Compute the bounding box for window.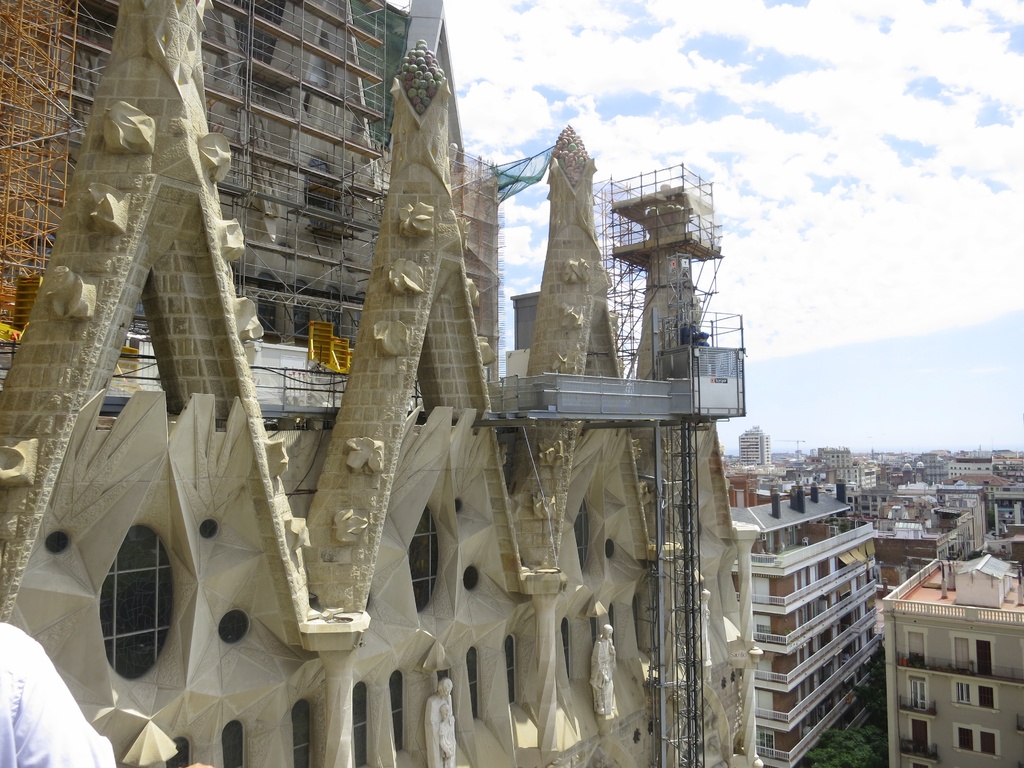
(x1=221, y1=724, x2=249, y2=766).
